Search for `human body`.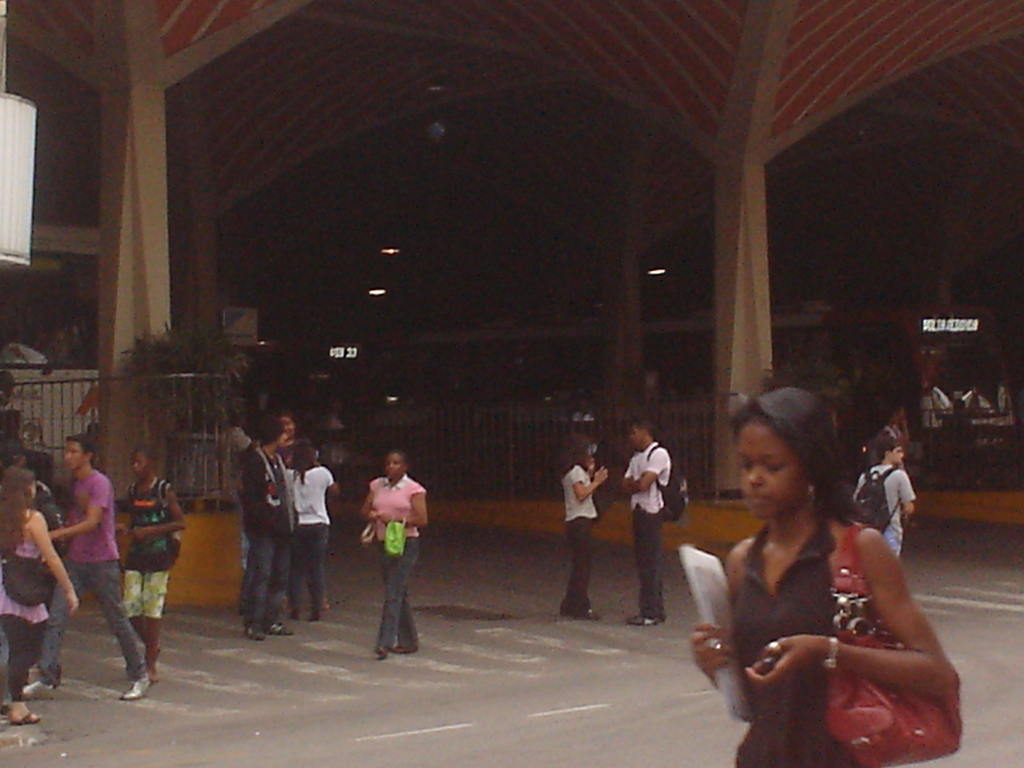
Found at [left=564, top=461, right=609, bottom=616].
